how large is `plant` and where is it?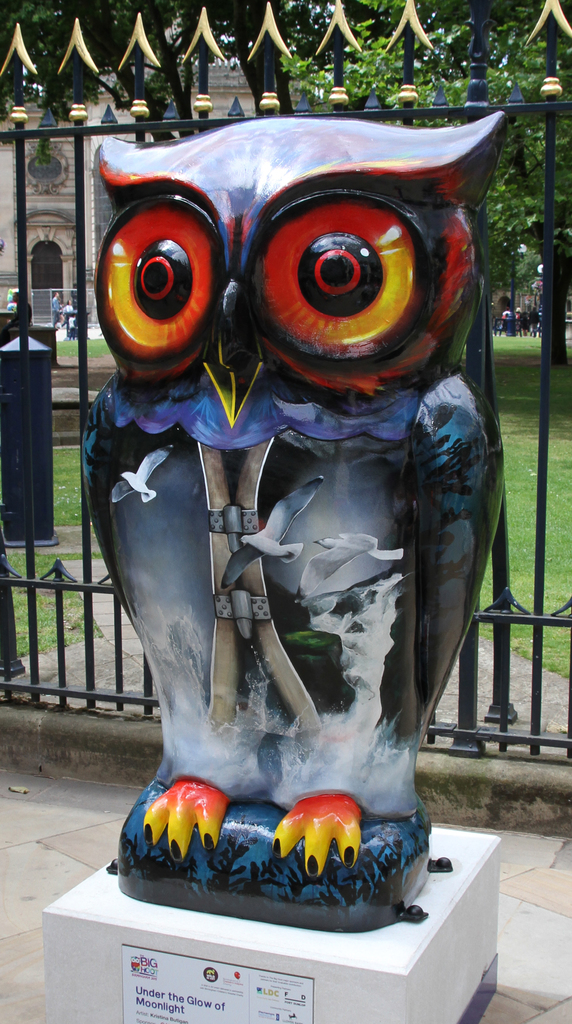
Bounding box: rect(56, 330, 114, 357).
